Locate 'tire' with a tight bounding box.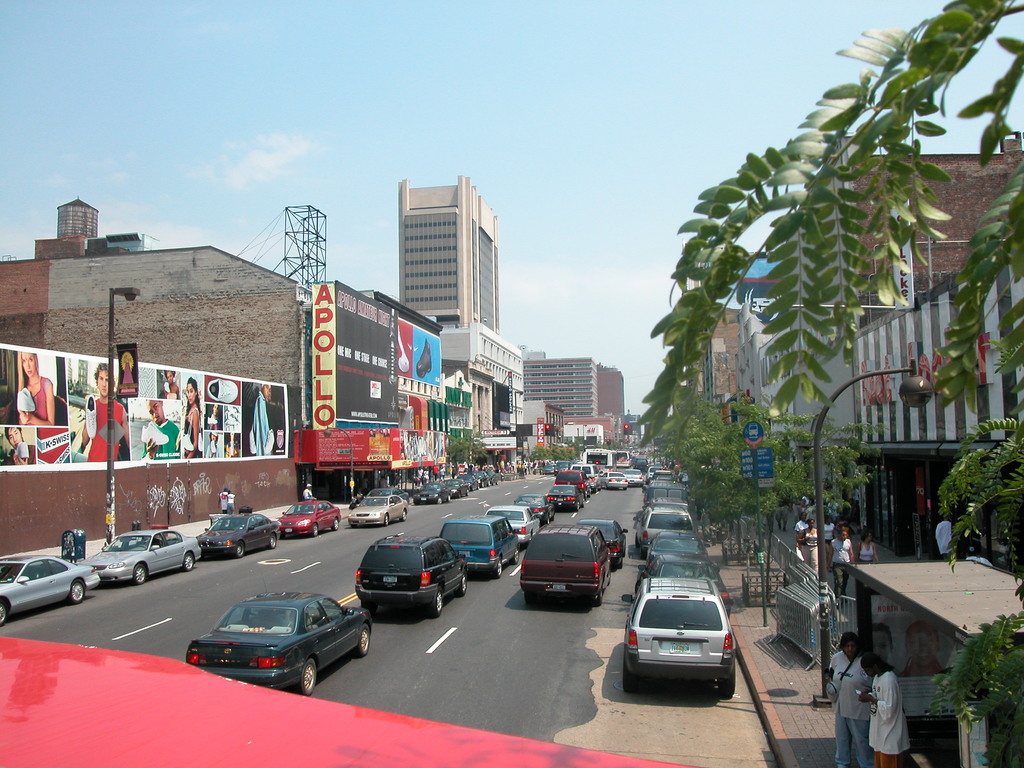
pyautogui.locateOnScreen(612, 559, 626, 572).
